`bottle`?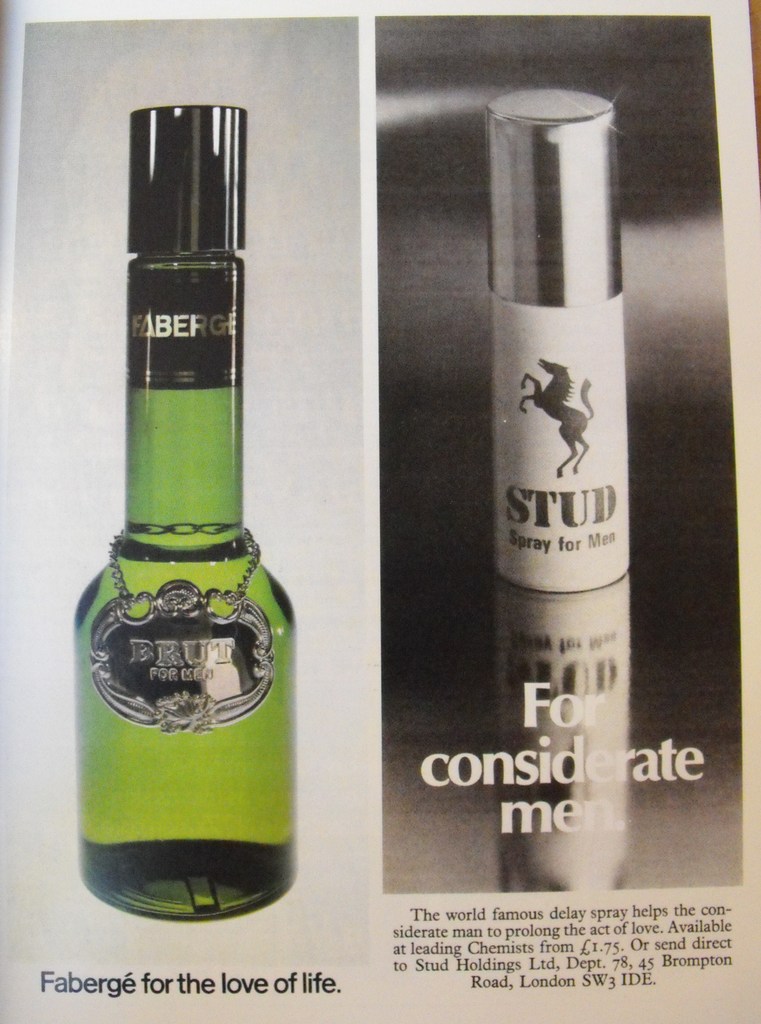
bbox(79, 79, 282, 885)
